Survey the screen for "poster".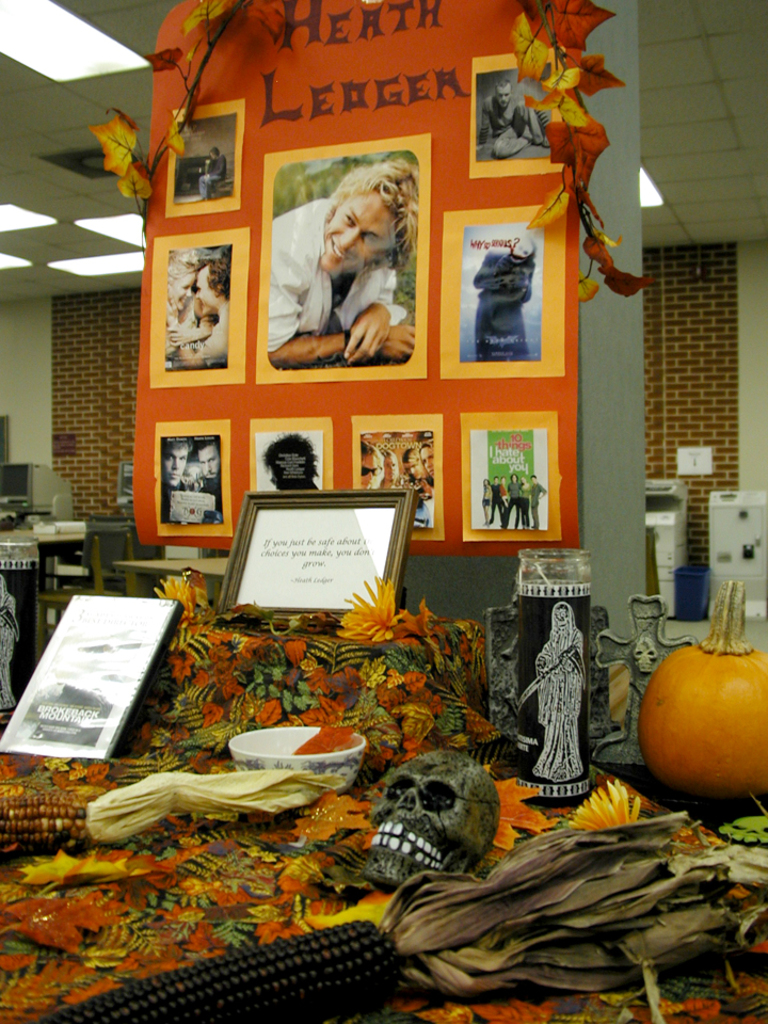
Survey found: bbox(154, 415, 234, 540).
